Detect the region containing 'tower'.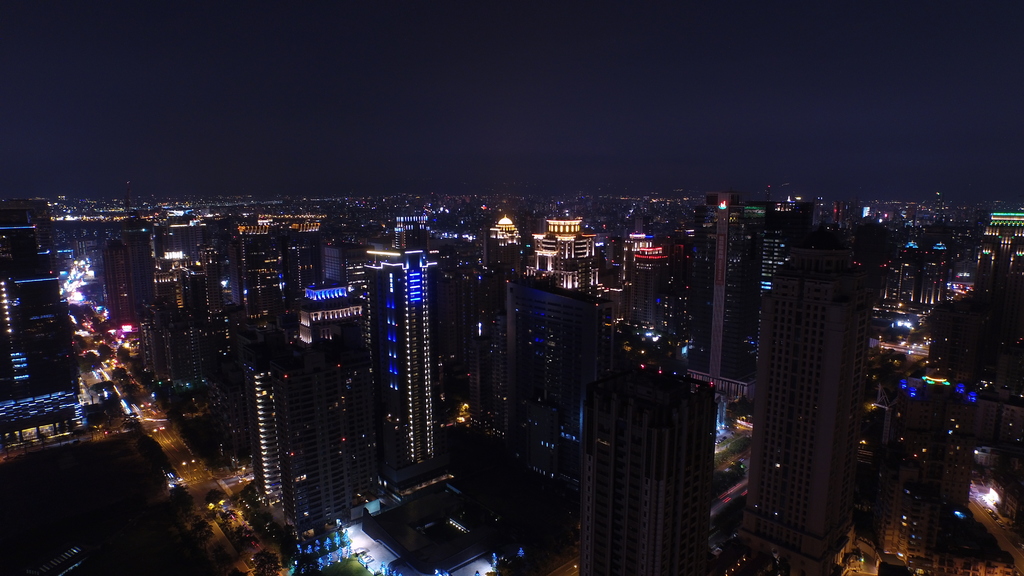
pyautogui.locateOnScreen(739, 183, 893, 572).
